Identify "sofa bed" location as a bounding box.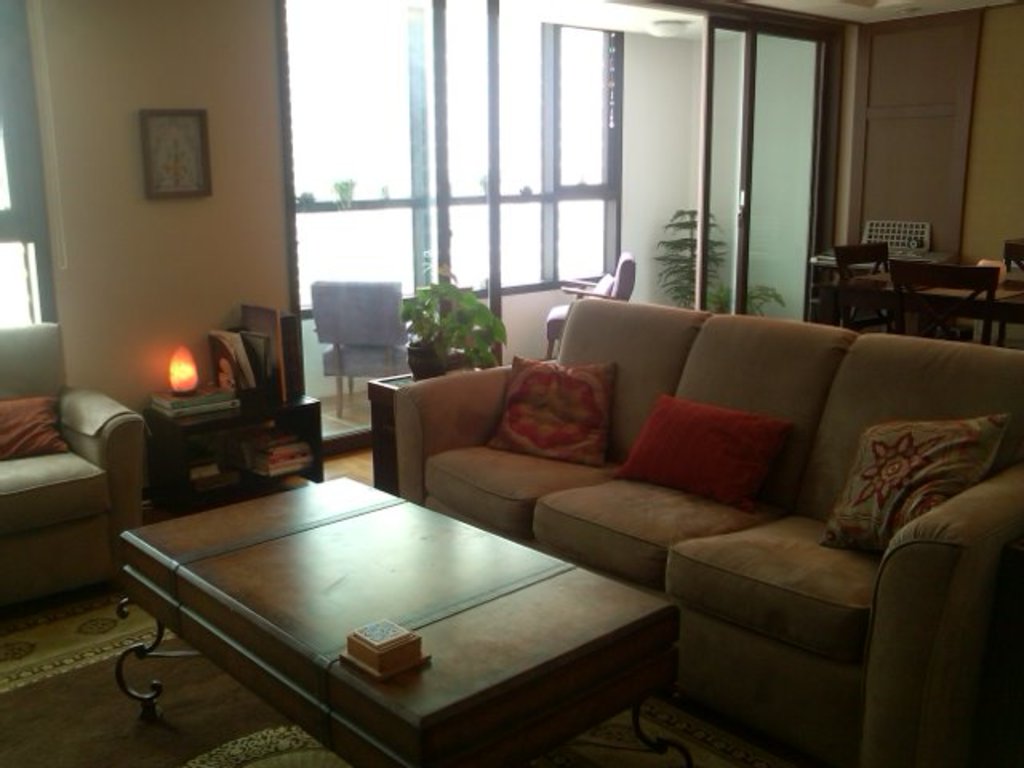
crop(370, 293, 1021, 766).
